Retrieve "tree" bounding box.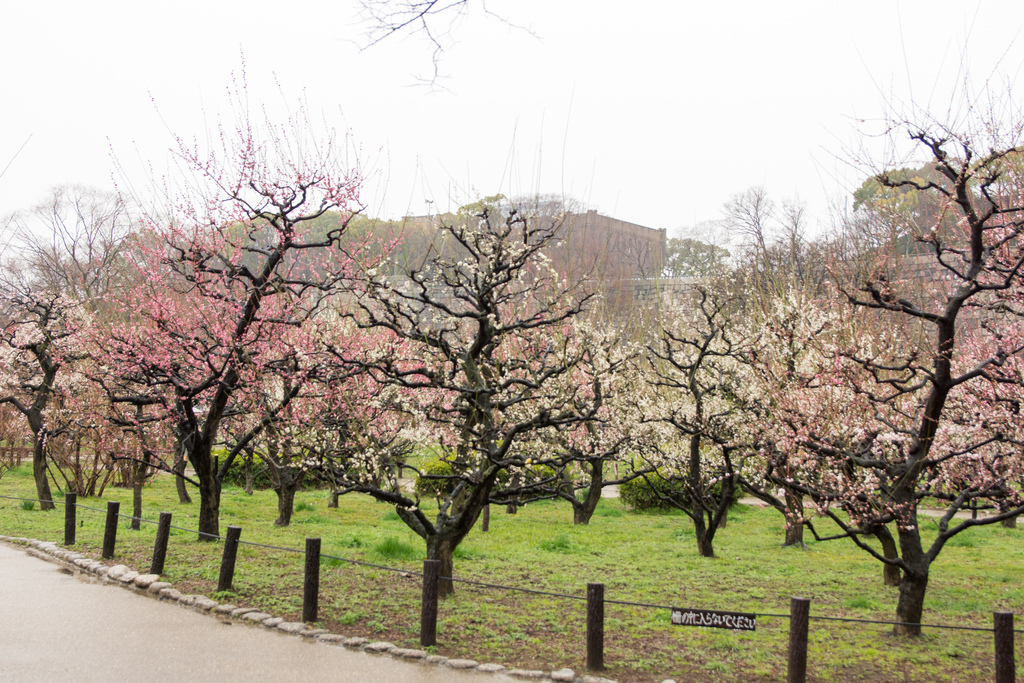
Bounding box: box=[0, 197, 132, 498].
